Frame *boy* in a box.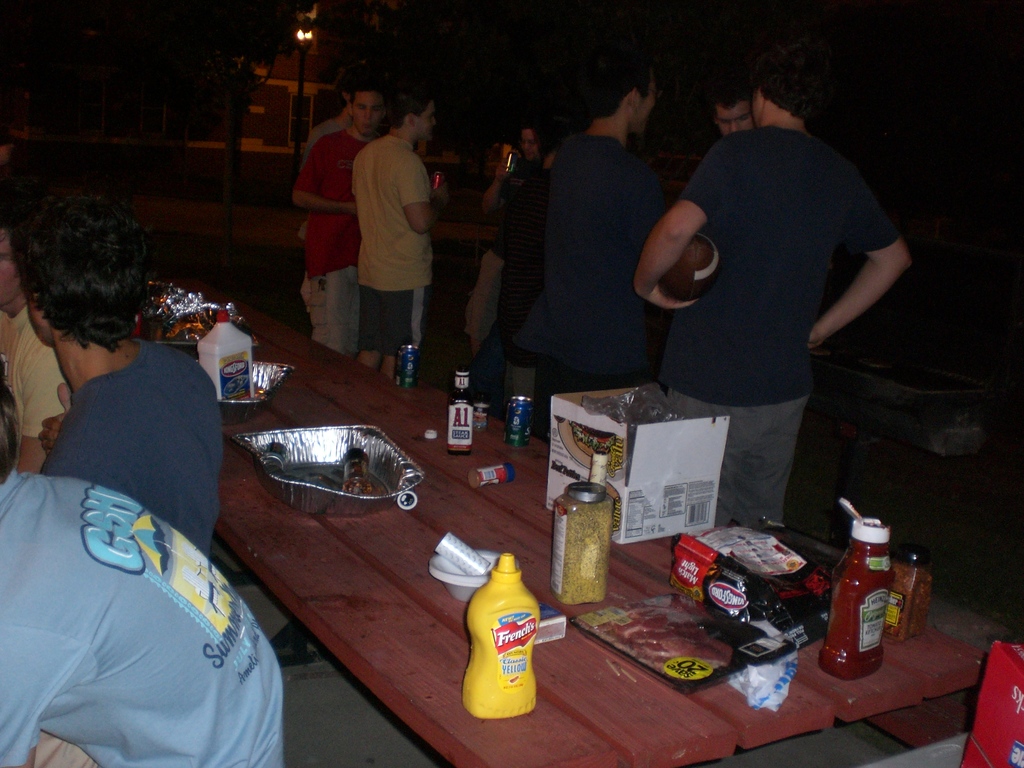
[511, 58, 668, 443].
